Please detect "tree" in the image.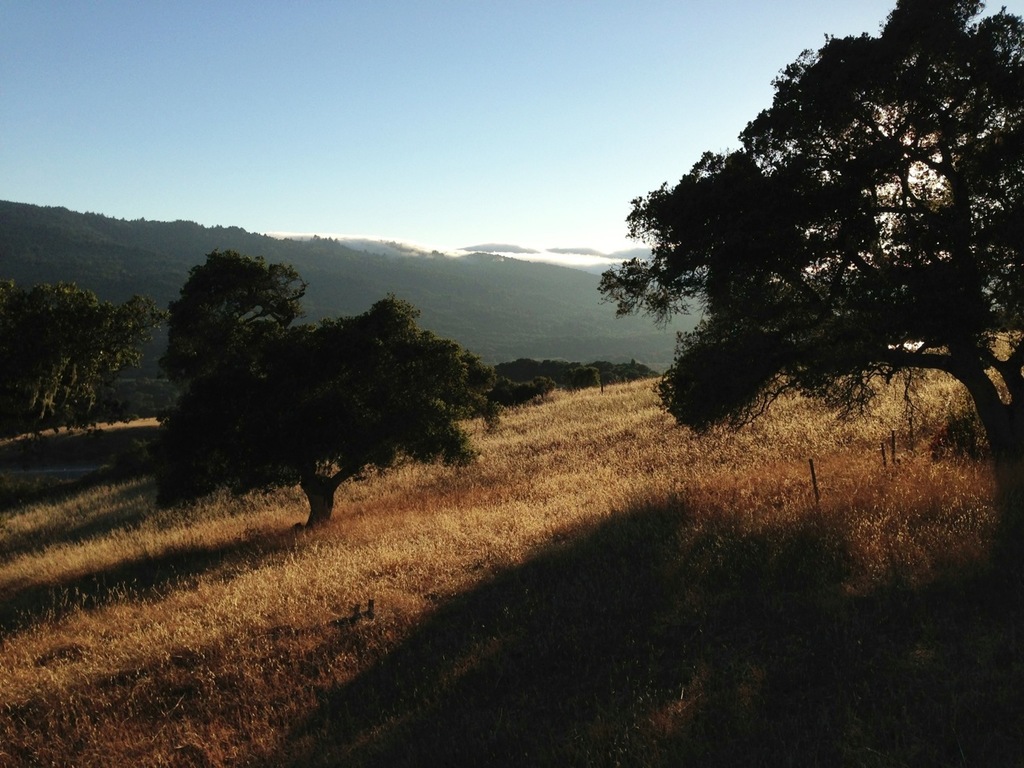
pyautogui.locateOnScreen(612, 21, 1001, 507).
